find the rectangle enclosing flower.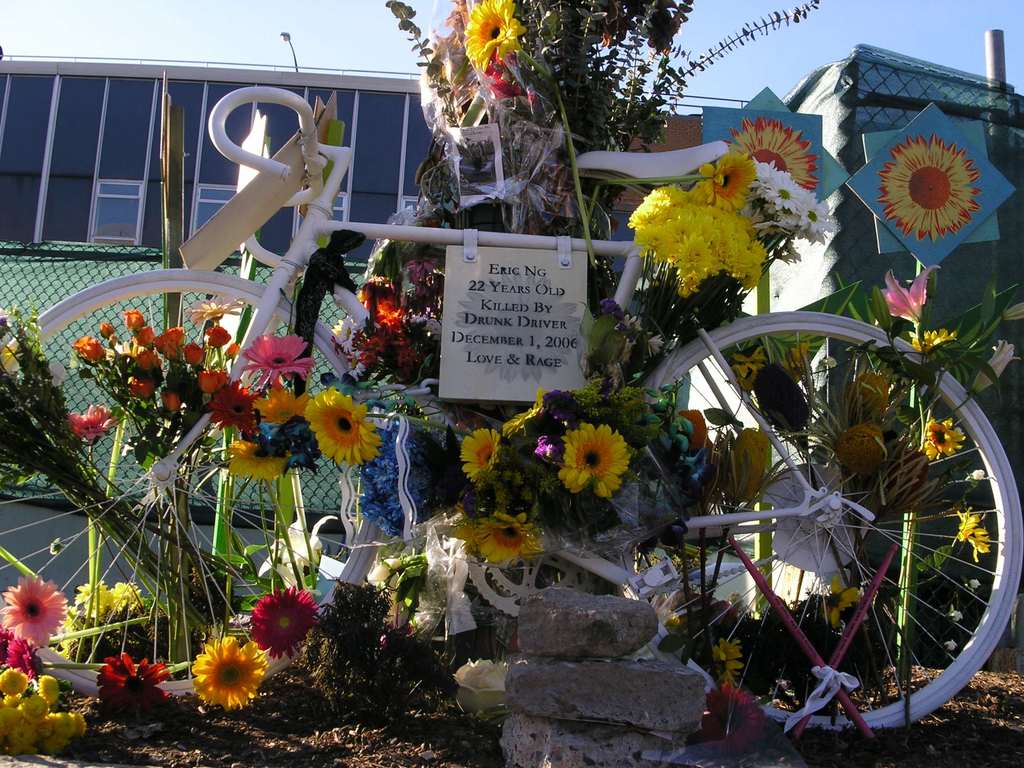
(x1=117, y1=577, x2=138, y2=604).
